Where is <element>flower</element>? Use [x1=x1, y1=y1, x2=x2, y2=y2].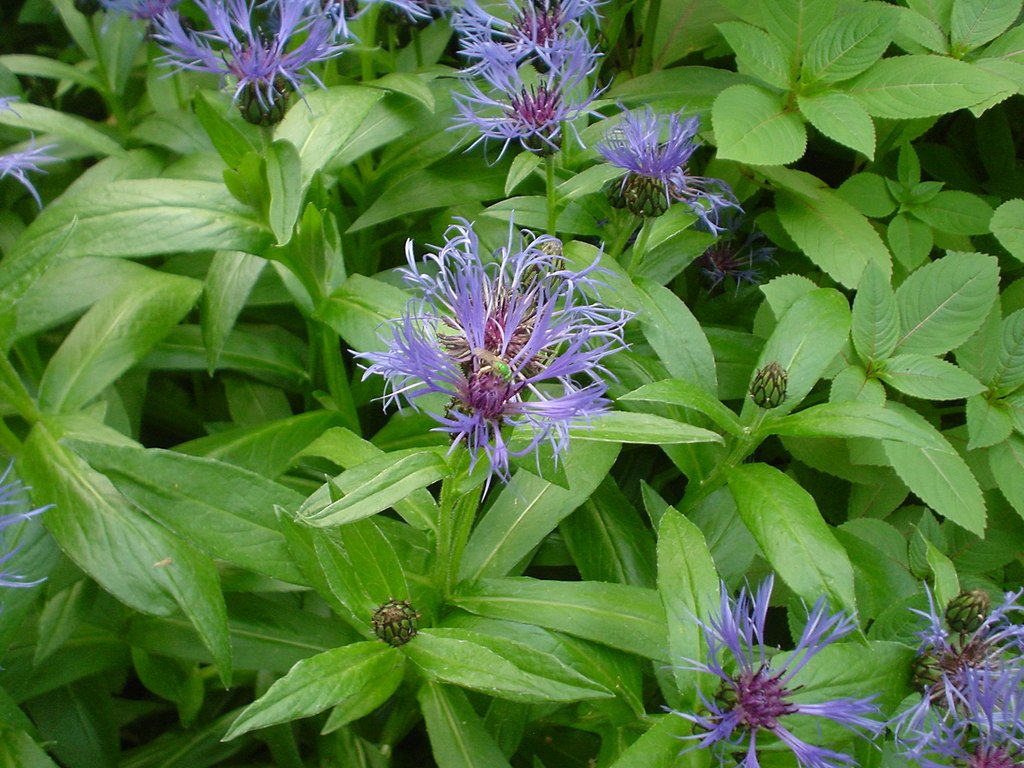
[x1=340, y1=214, x2=630, y2=500].
